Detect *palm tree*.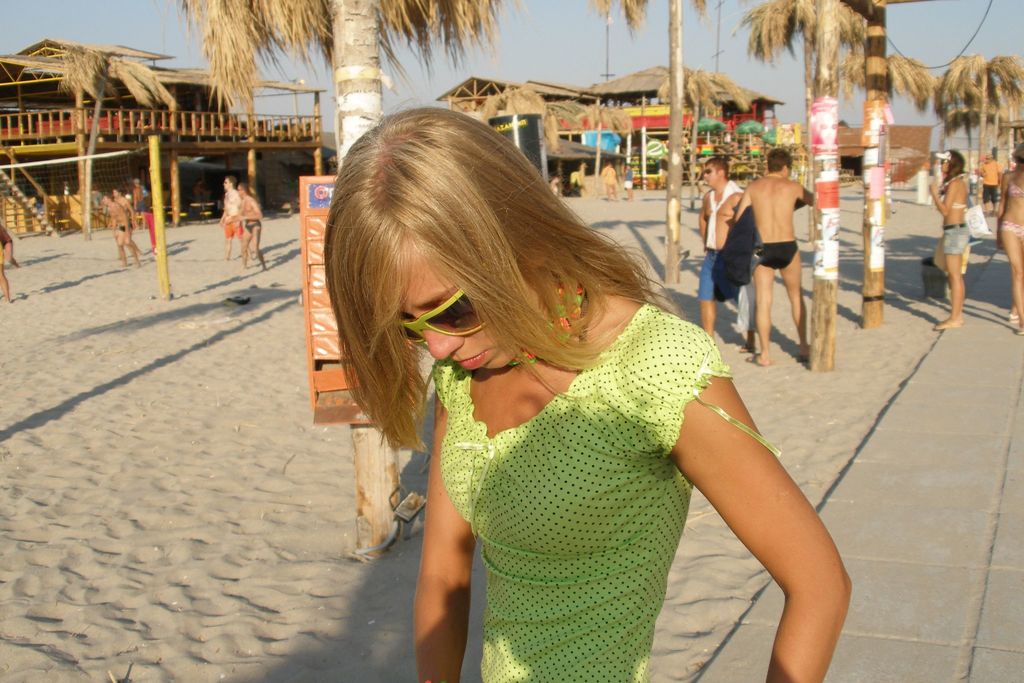
Detected at pyautogui.locateOnScreen(58, 47, 173, 245).
